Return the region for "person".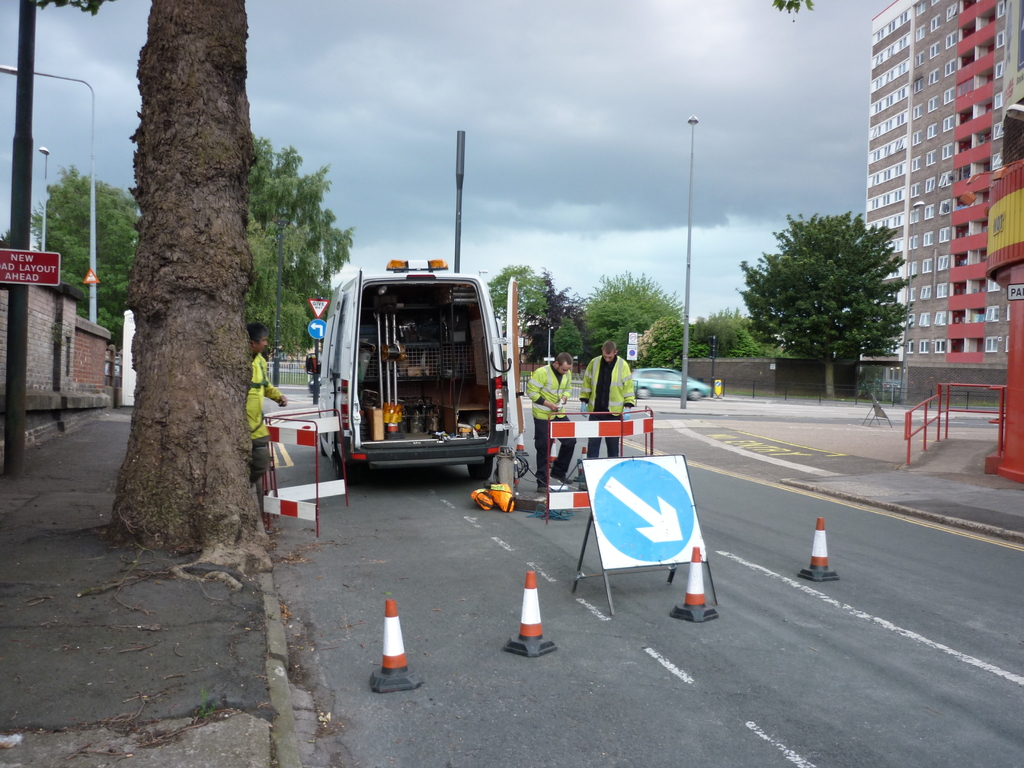
<region>527, 348, 574, 498</region>.
